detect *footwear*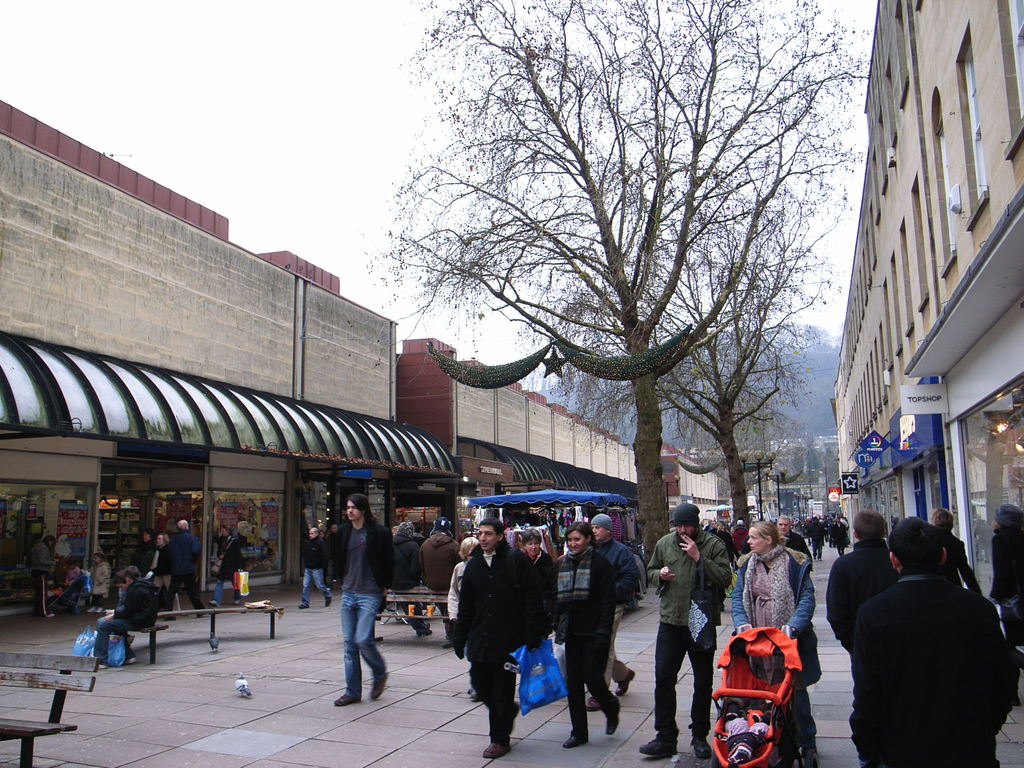
[left=613, top=669, right=634, bottom=695]
